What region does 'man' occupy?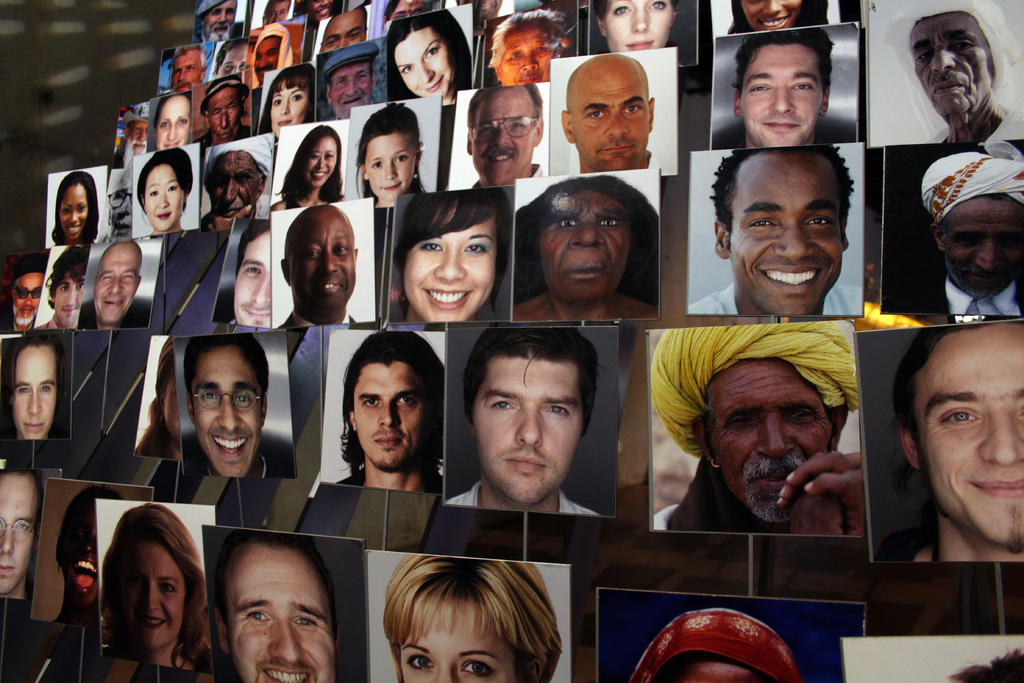
<box>890,149,1023,309</box>.
